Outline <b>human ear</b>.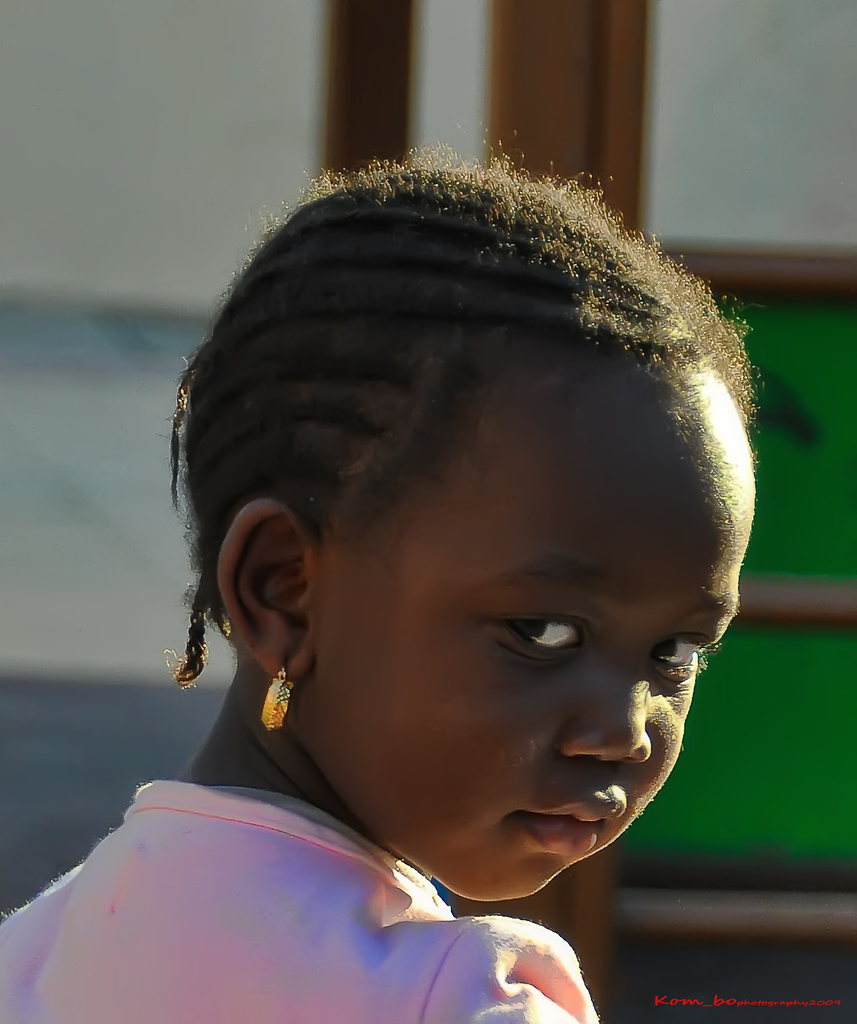
Outline: box(216, 494, 314, 680).
